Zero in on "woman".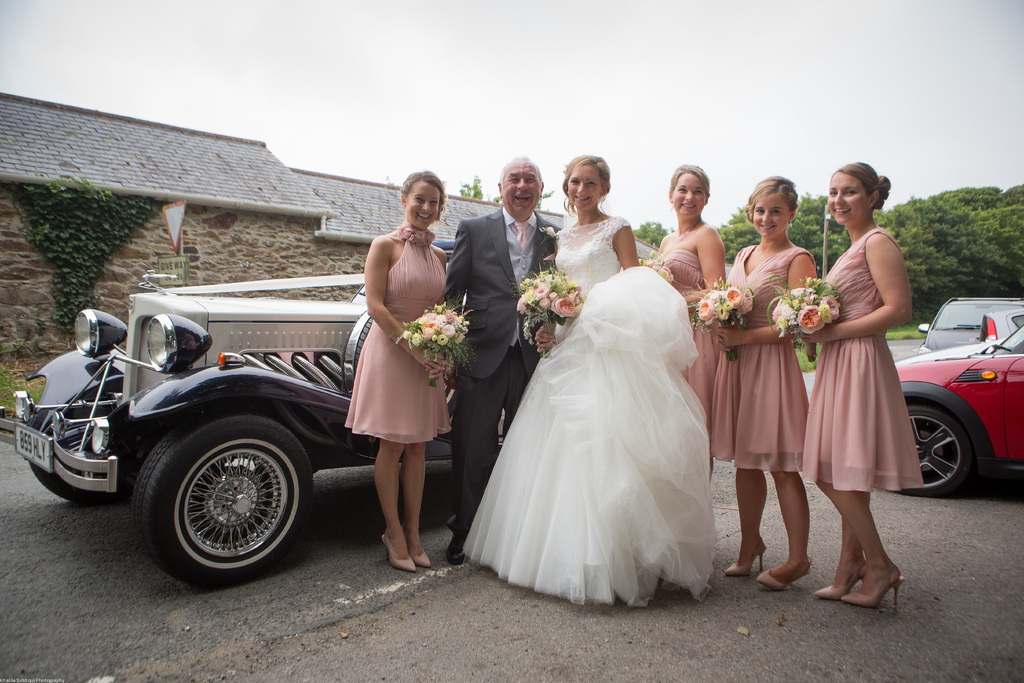
Zeroed in: (345,173,454,572).
